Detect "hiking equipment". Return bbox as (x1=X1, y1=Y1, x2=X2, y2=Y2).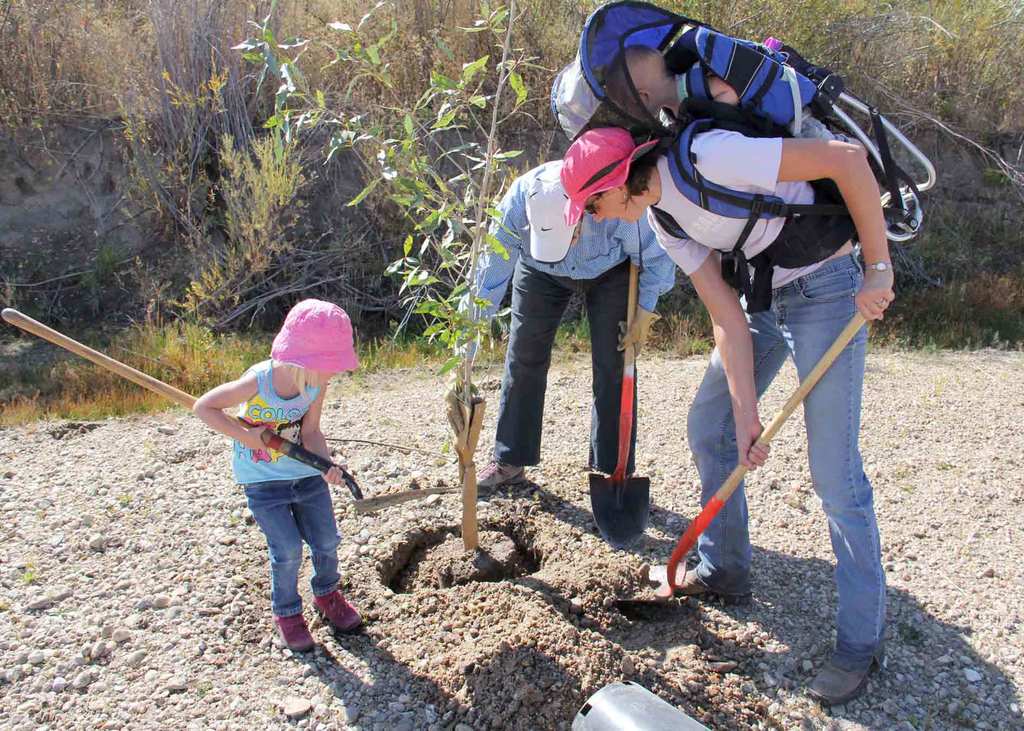
(x1=552, y1=1, x2=938, y2=315).
